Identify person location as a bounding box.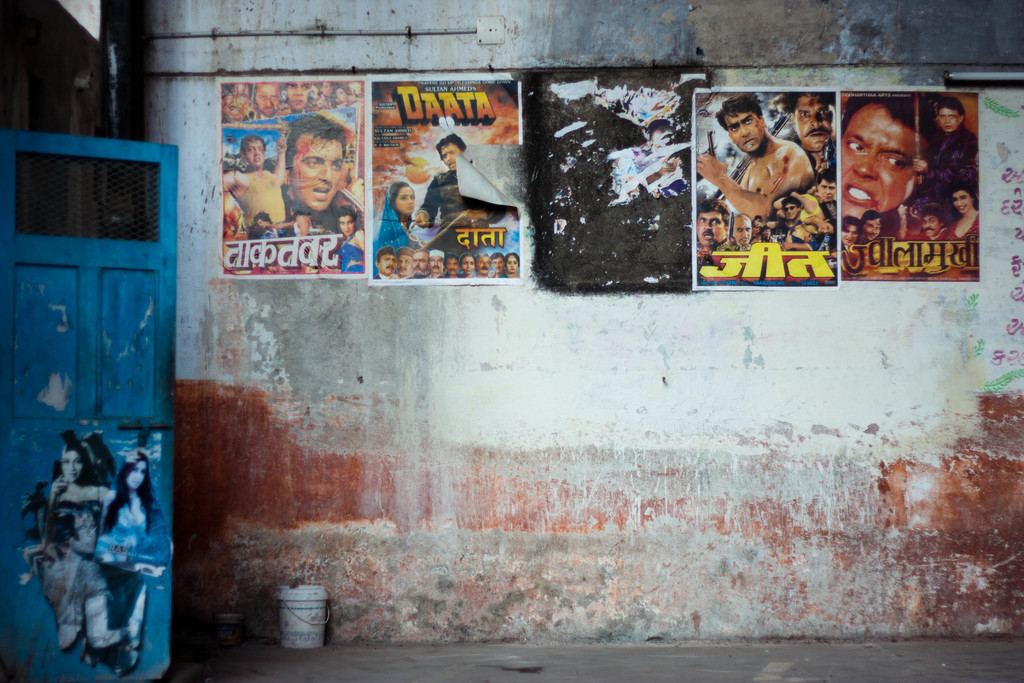
931/109/970/190.
